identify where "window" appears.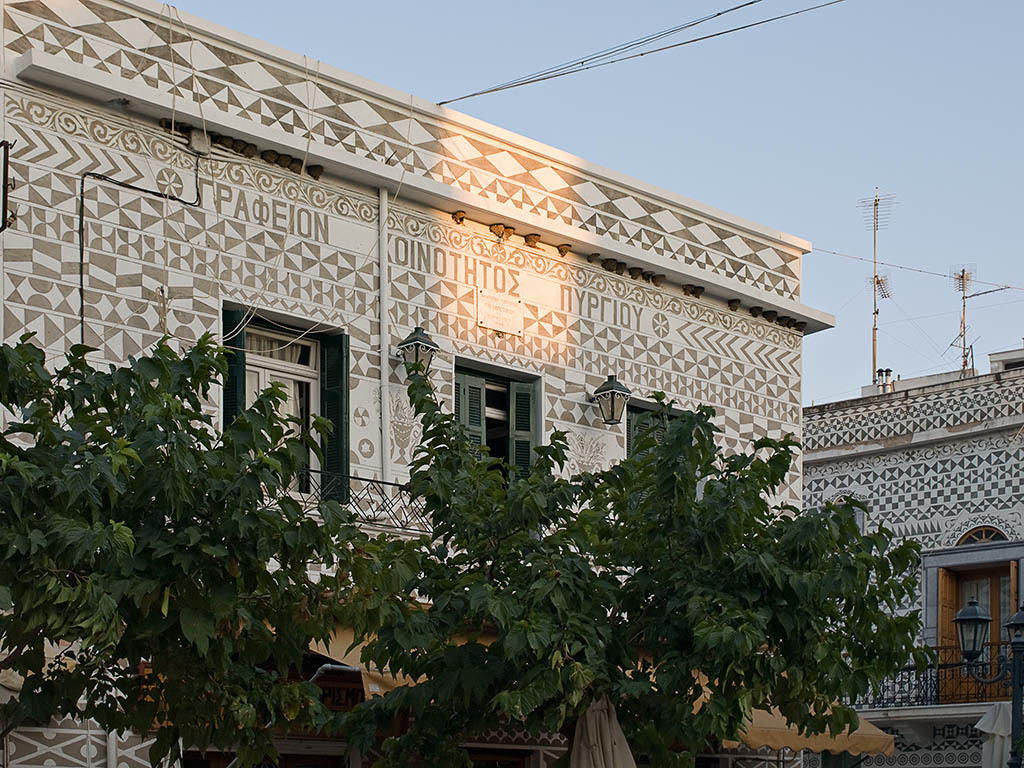
Appears at rect(943, 570, 1018, 702).
